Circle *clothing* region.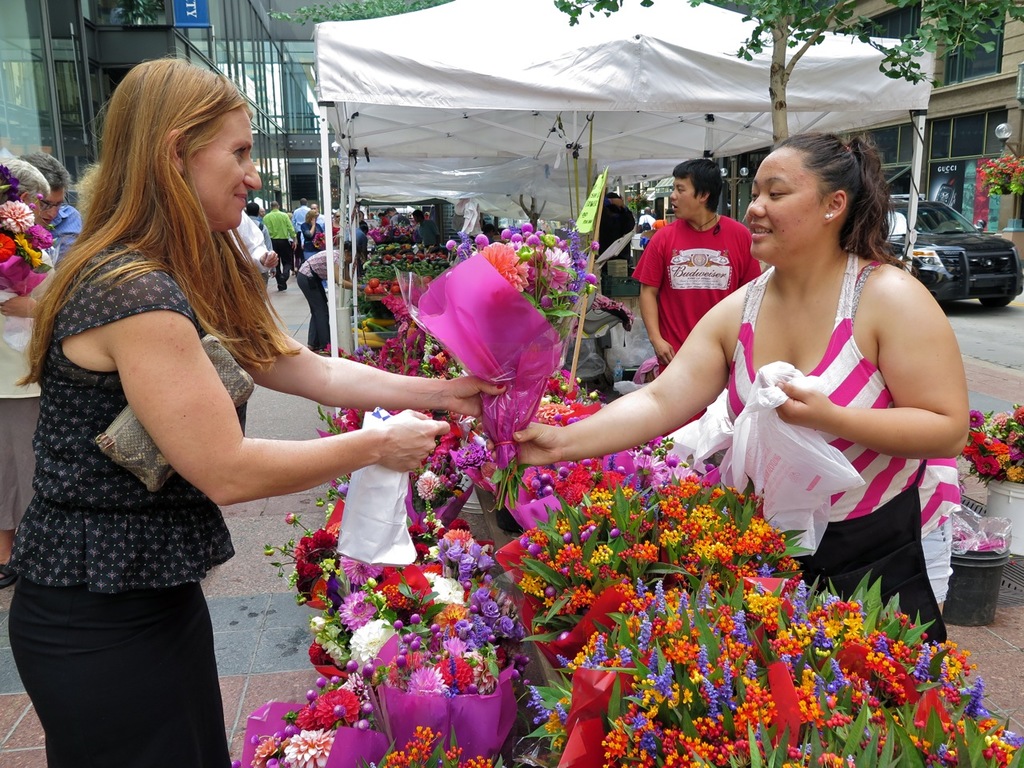
Region: 0:248:58:536.
